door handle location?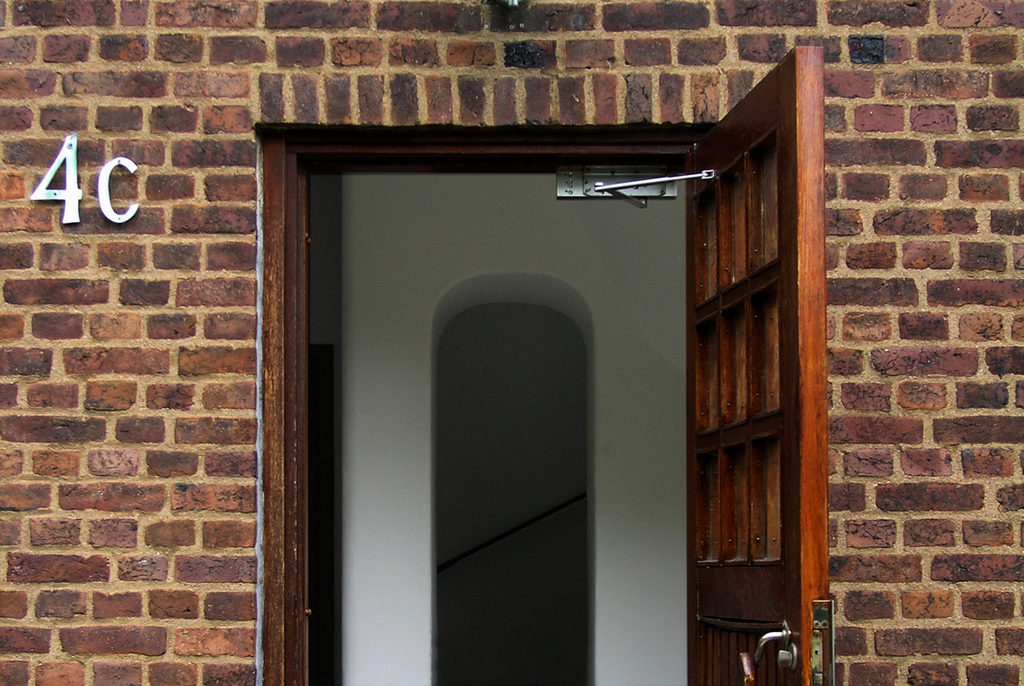
739/621/793/685
